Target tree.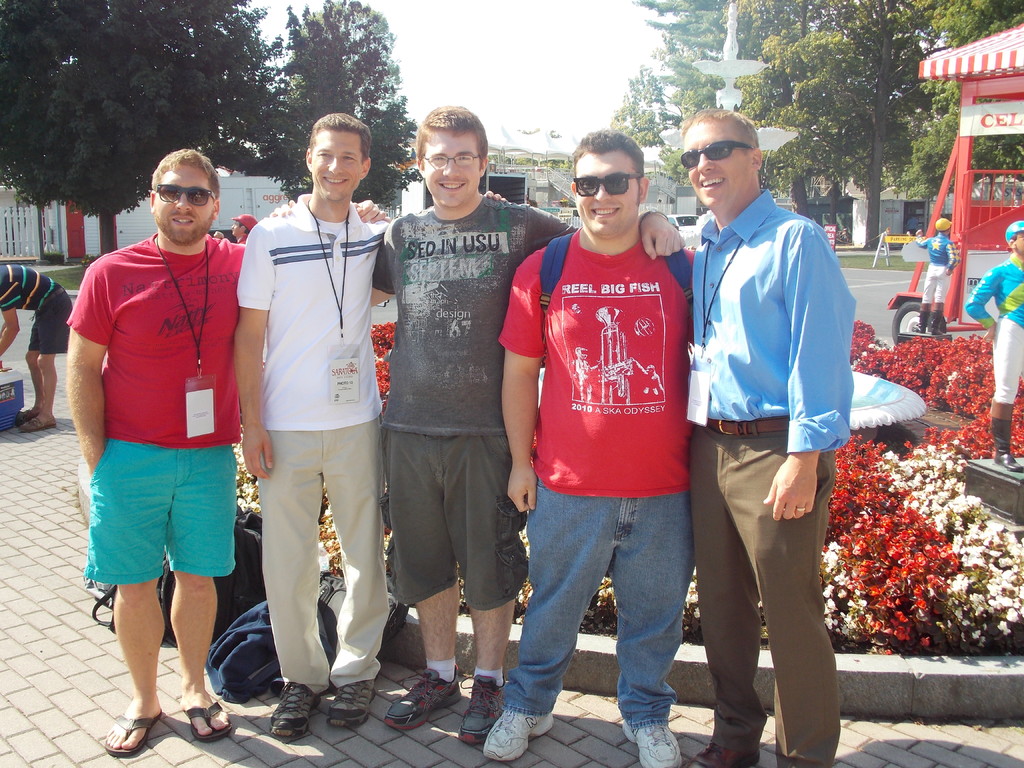
Target region: [left=271, top=3, right=429, bottom=205].
